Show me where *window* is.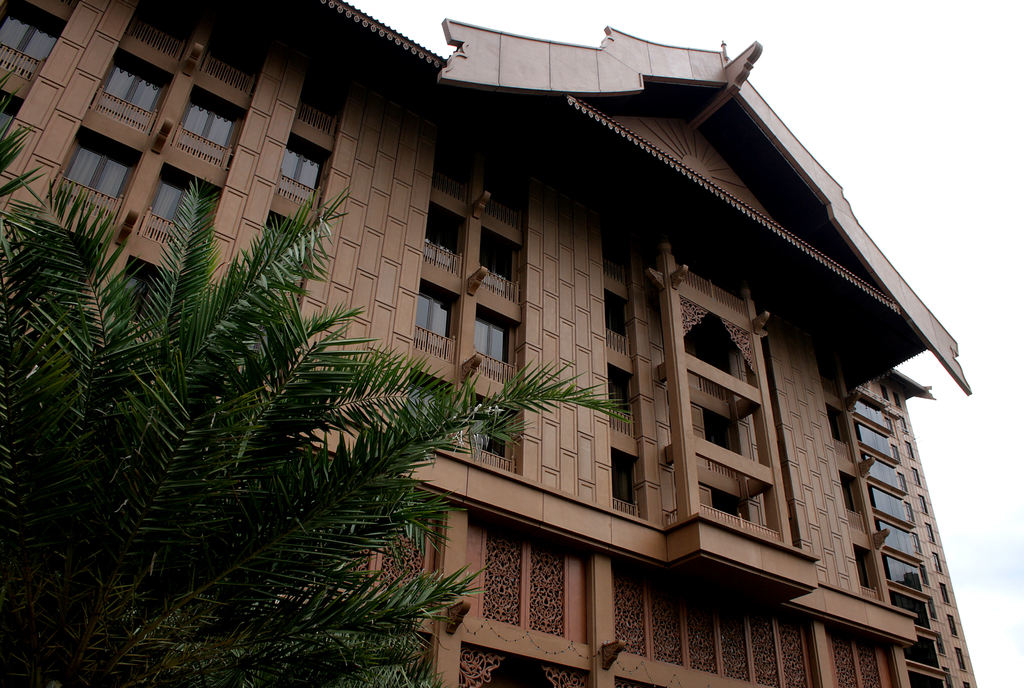
*window* is at 746 600 782 687.
